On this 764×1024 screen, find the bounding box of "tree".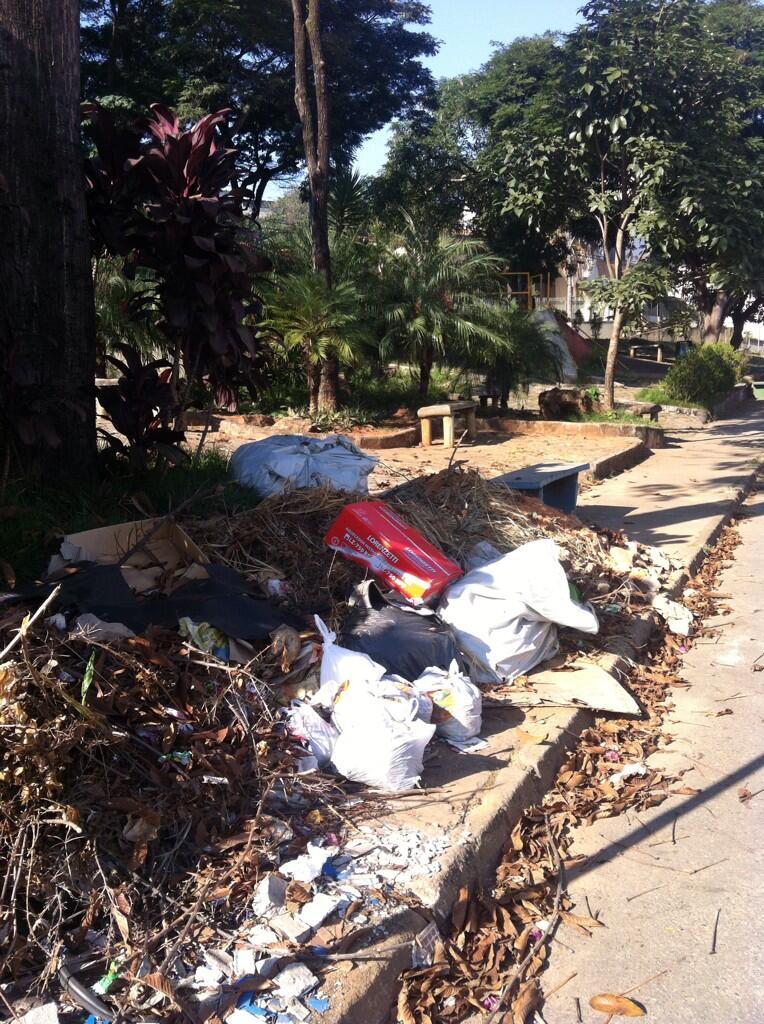
Bounding box: bbox=[380, 86, 470, 405].
